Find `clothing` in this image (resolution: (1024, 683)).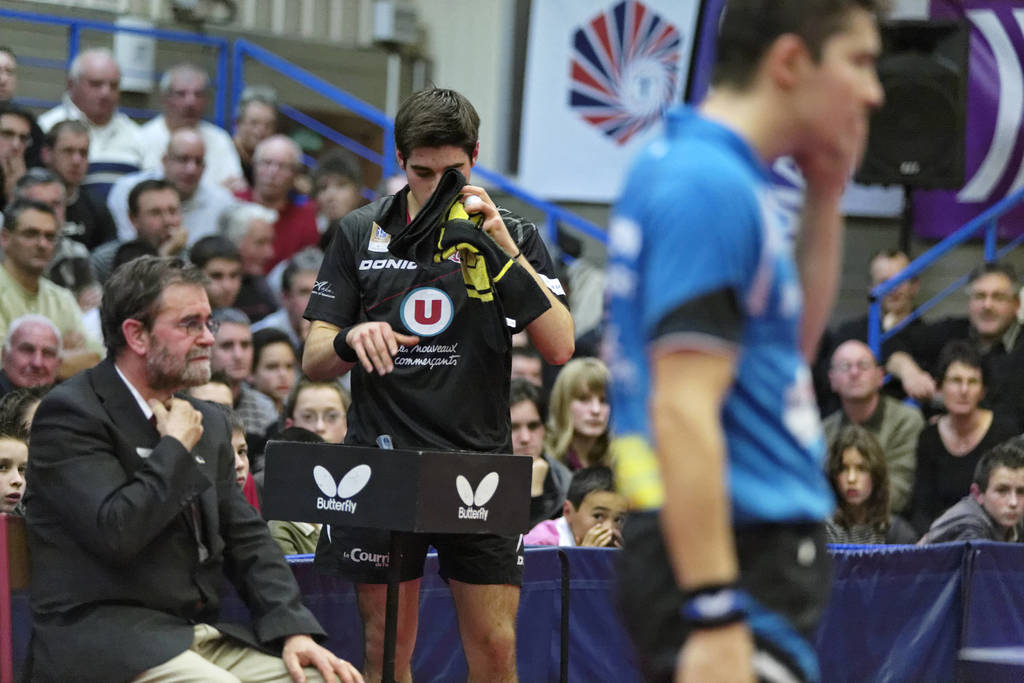
locate(235, 192, 320, 272).
